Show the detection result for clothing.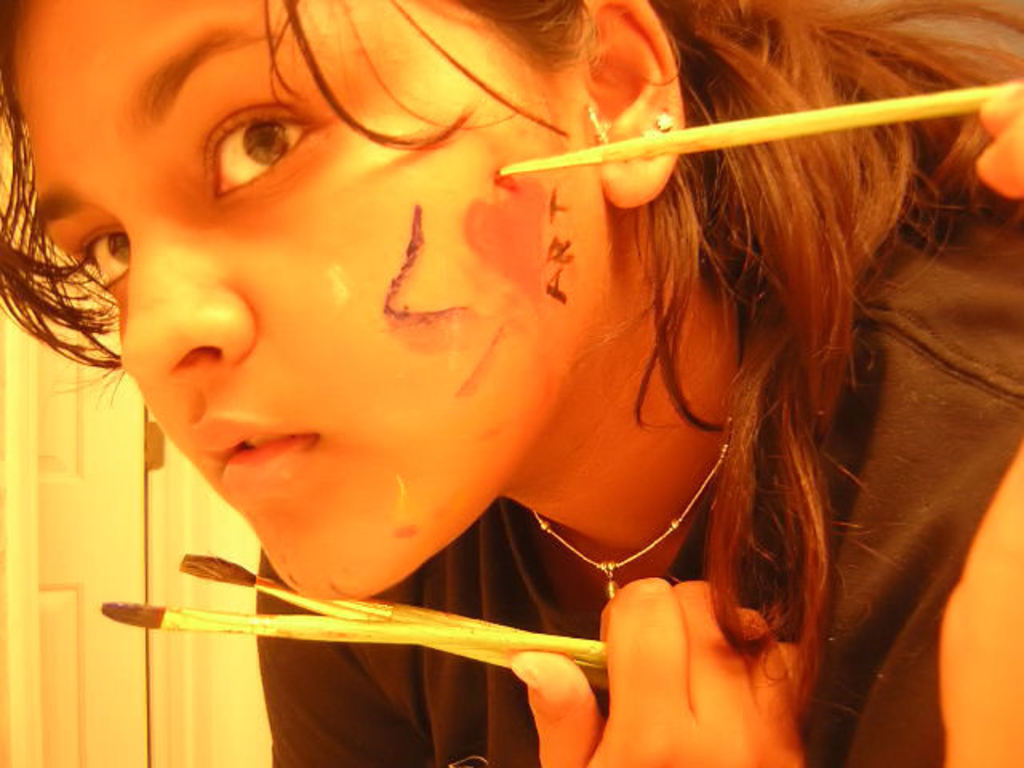
pyautogui.locateOnScreen(258, 213, 1022, 766).
